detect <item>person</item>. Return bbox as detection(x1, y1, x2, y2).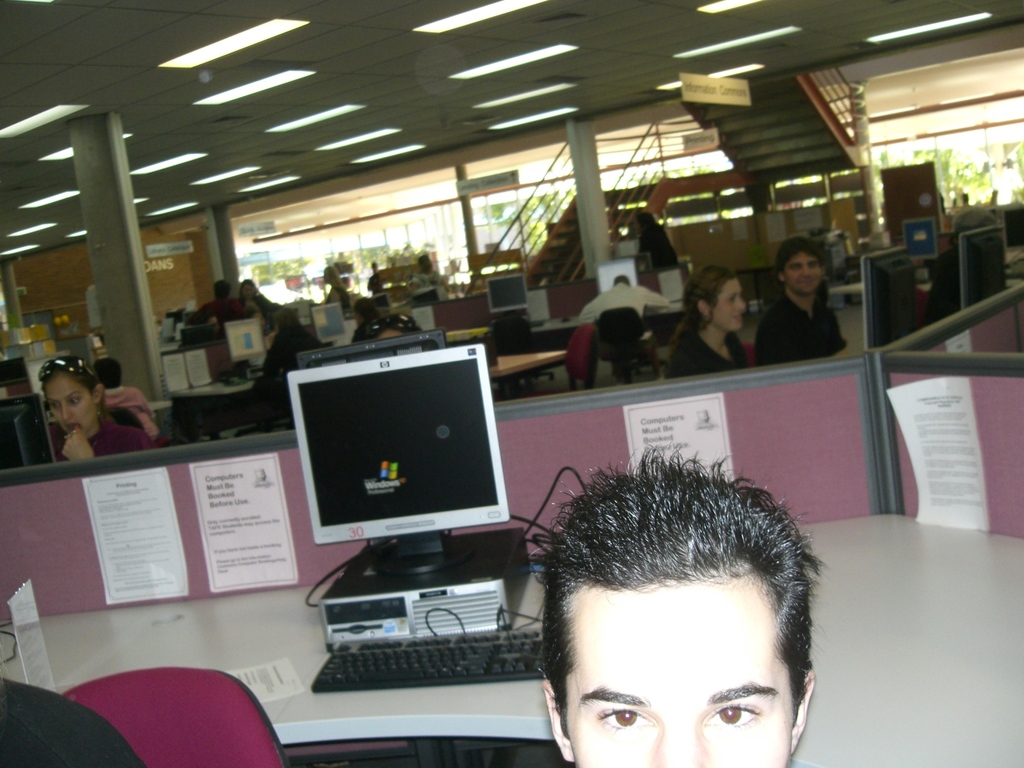
detection(324, 265, 353, 321).
